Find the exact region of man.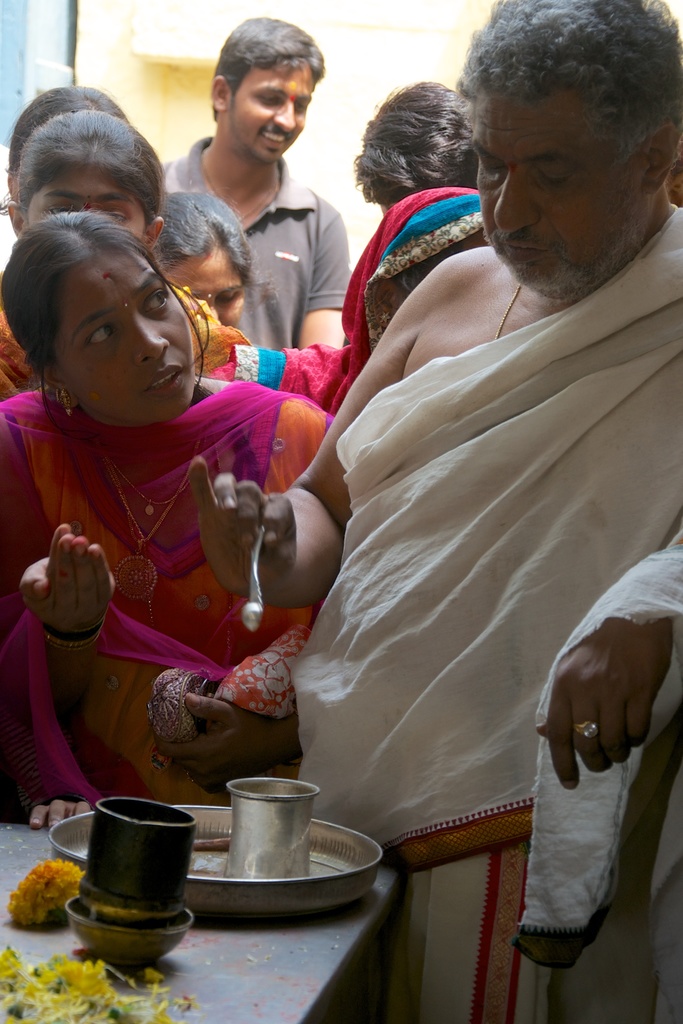
Exact region: {"left": 188, "top": 0, "right": 682, "bottom": 1023}.
